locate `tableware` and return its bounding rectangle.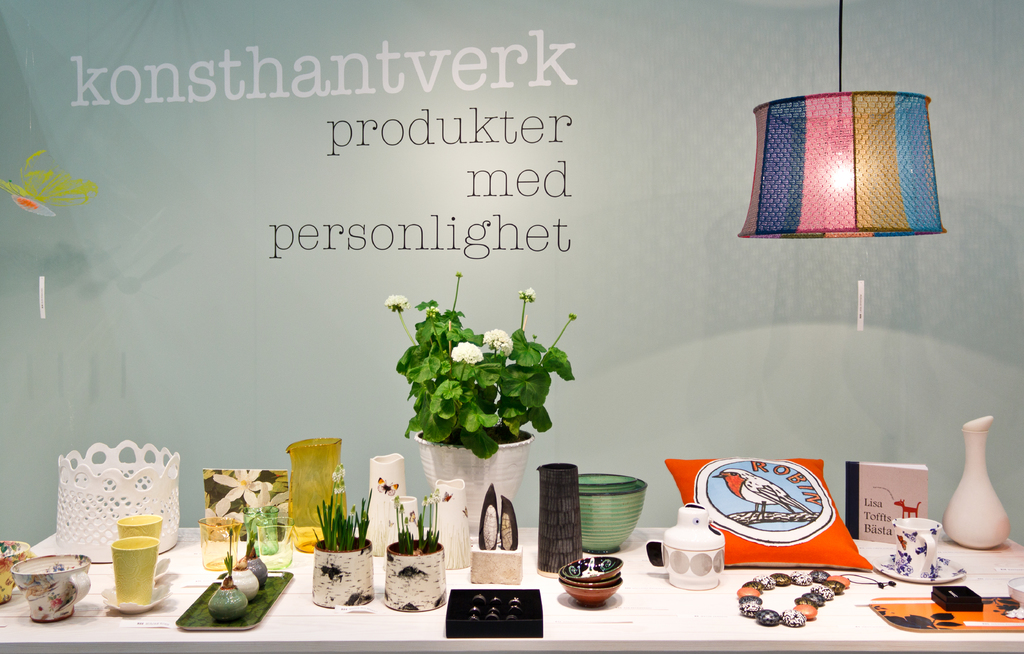
{"left": 558, "top": 578, "right": 615, "bottom": 605}.
